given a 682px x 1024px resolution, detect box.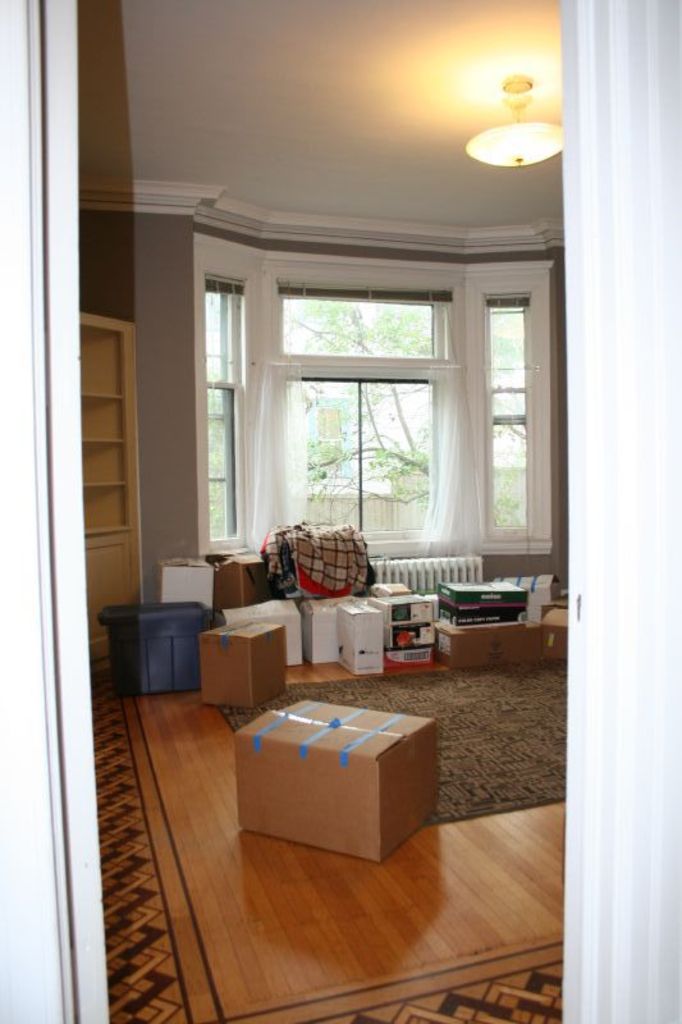
box=[374, 582, 409, 596].
